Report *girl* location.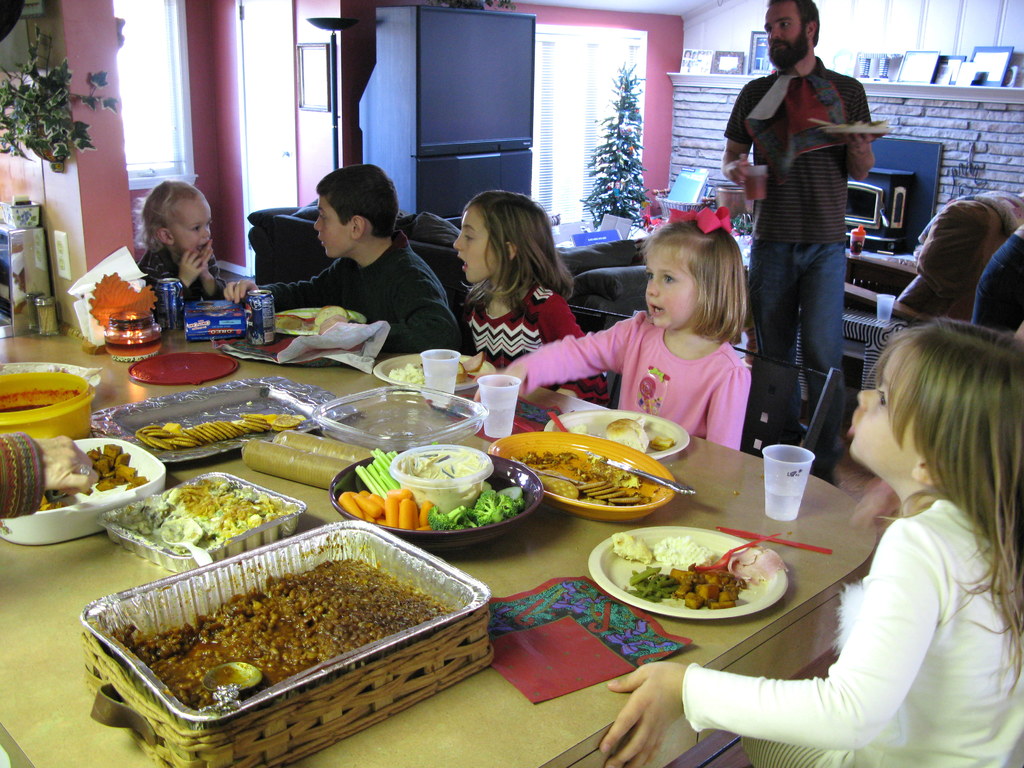
Report: <box>140,180,225,305</box>.
